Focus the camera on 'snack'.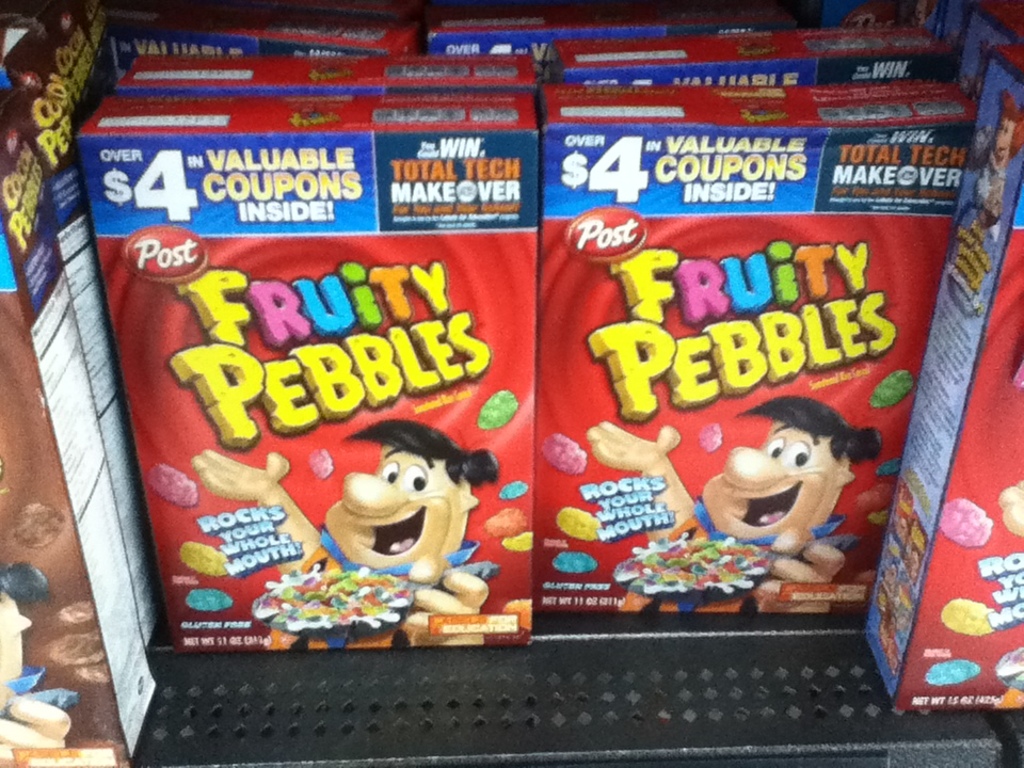
Focus region: [left=499, top=478, right=524, bottom=496].
